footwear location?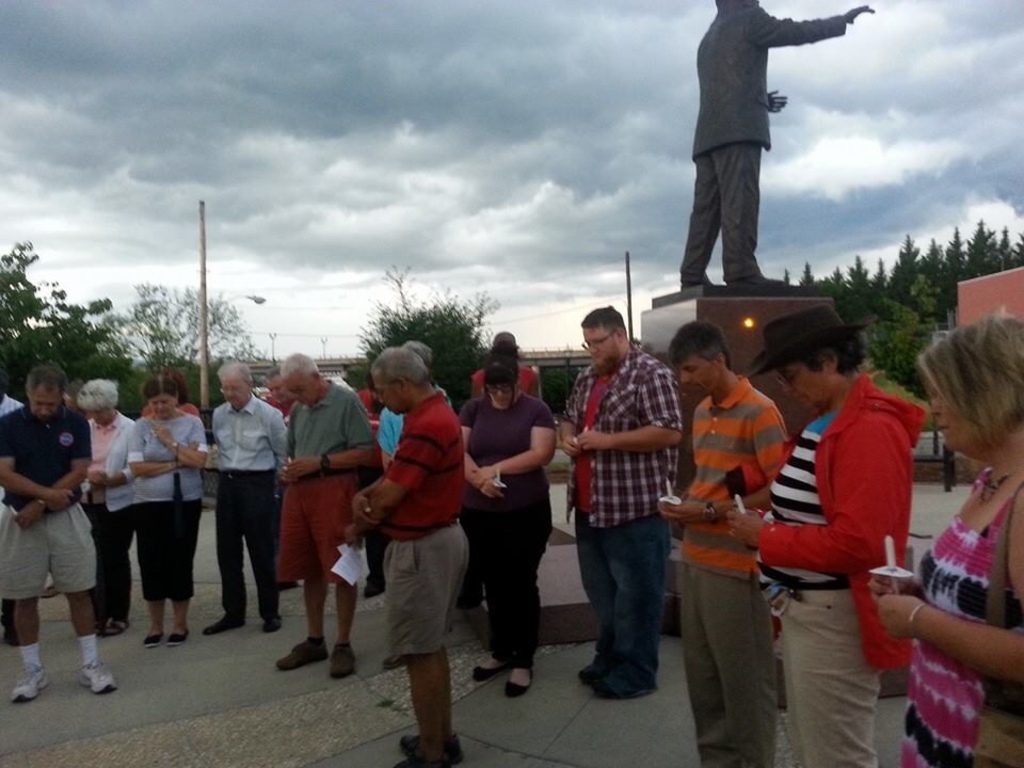
396,732,460,762
